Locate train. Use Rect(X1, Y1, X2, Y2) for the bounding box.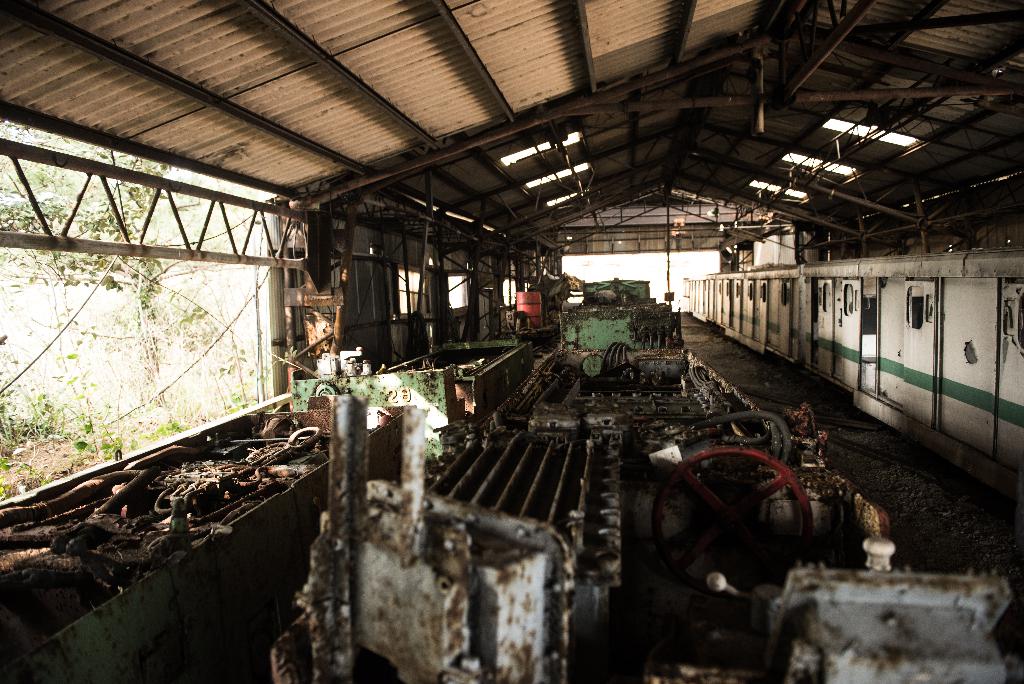
Rect(678, 245, 1023, 515).
